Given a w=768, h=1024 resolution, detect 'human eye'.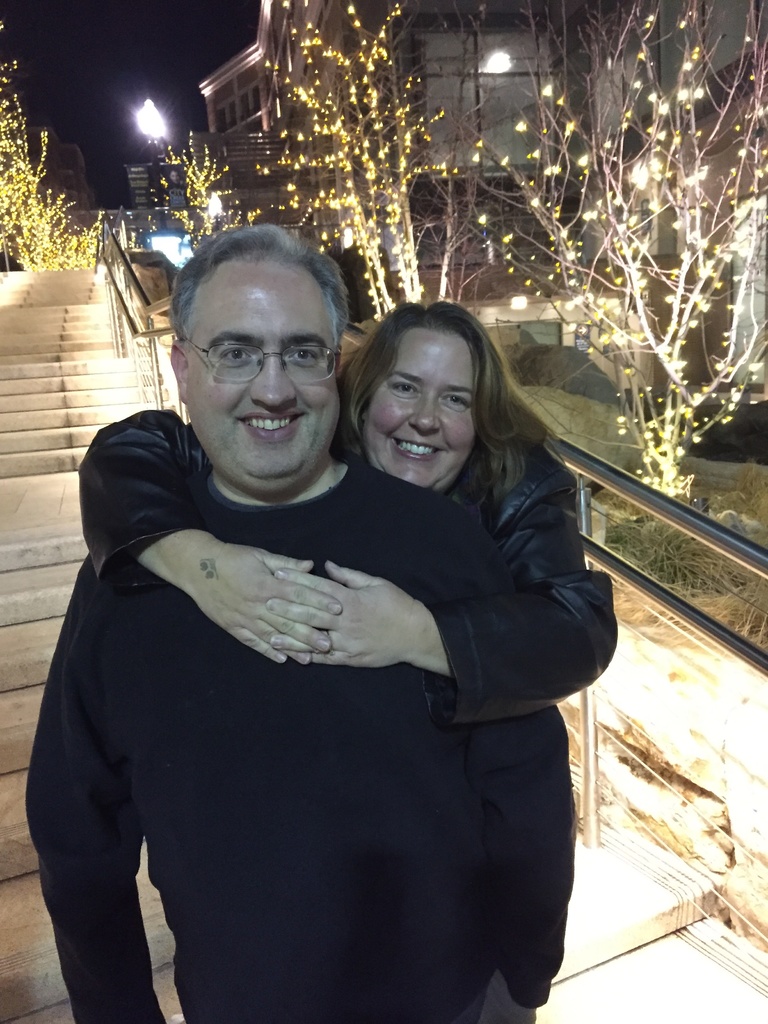
(282, 342, 326, 370).
